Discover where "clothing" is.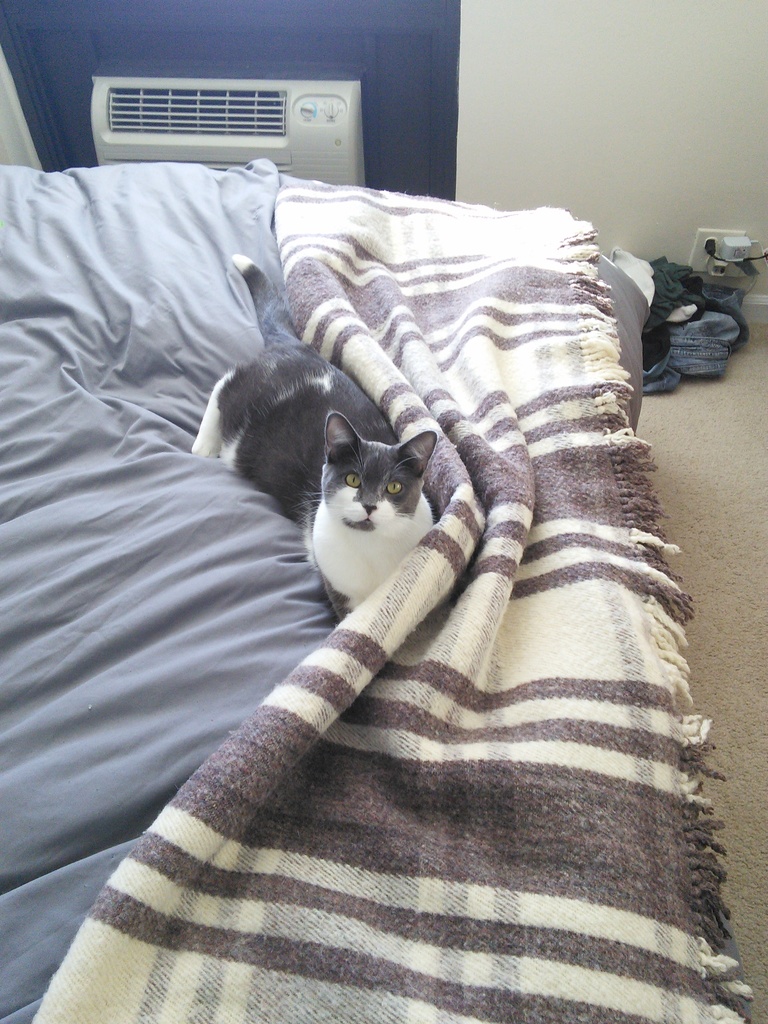
Discovered at 632:224:767:397.
